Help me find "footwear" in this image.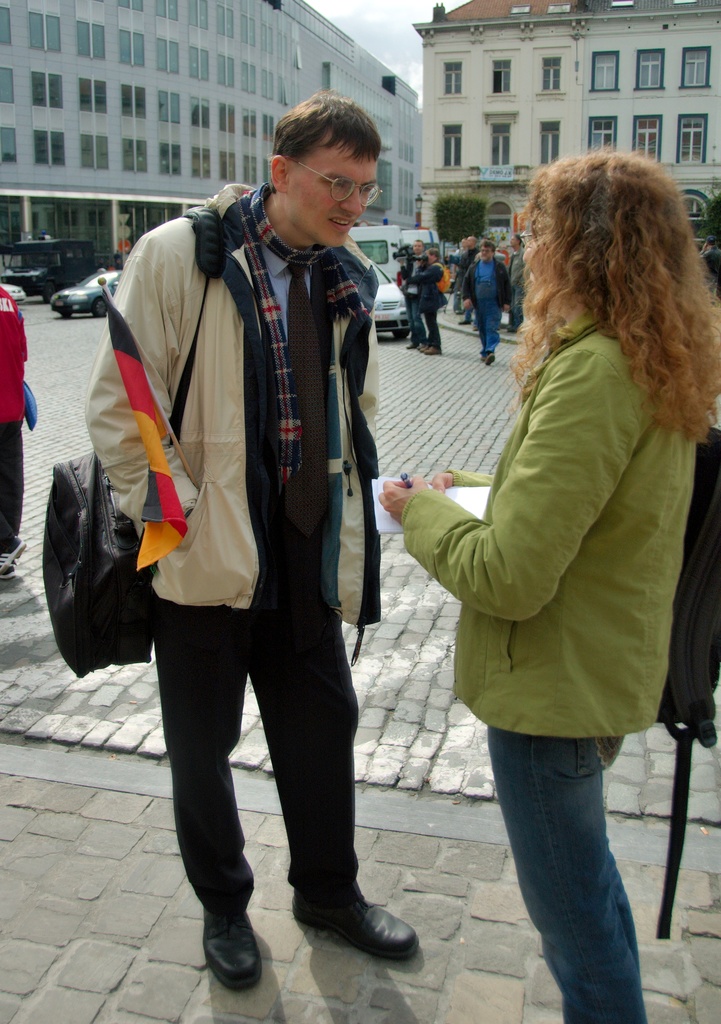
Found it: l=202, t=912, r=265, b=994.
